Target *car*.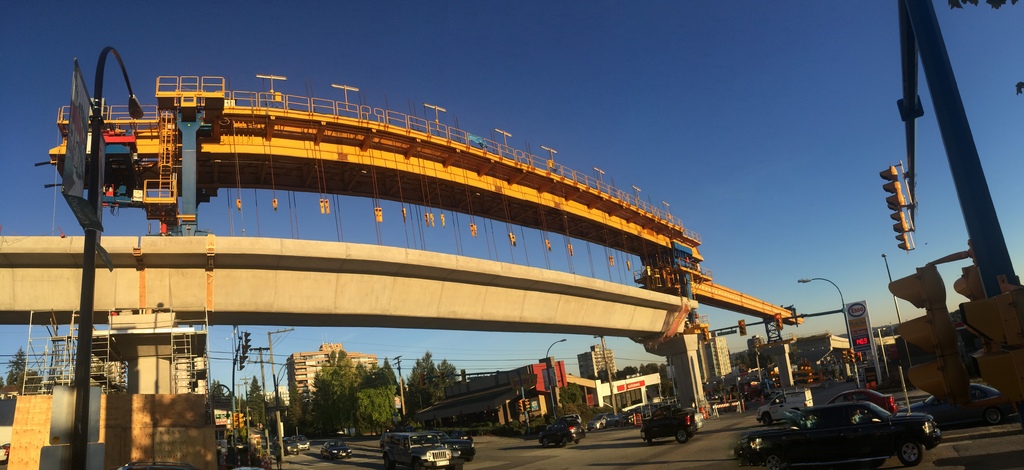
Target region: bbox(404, 426, 412, 432).
